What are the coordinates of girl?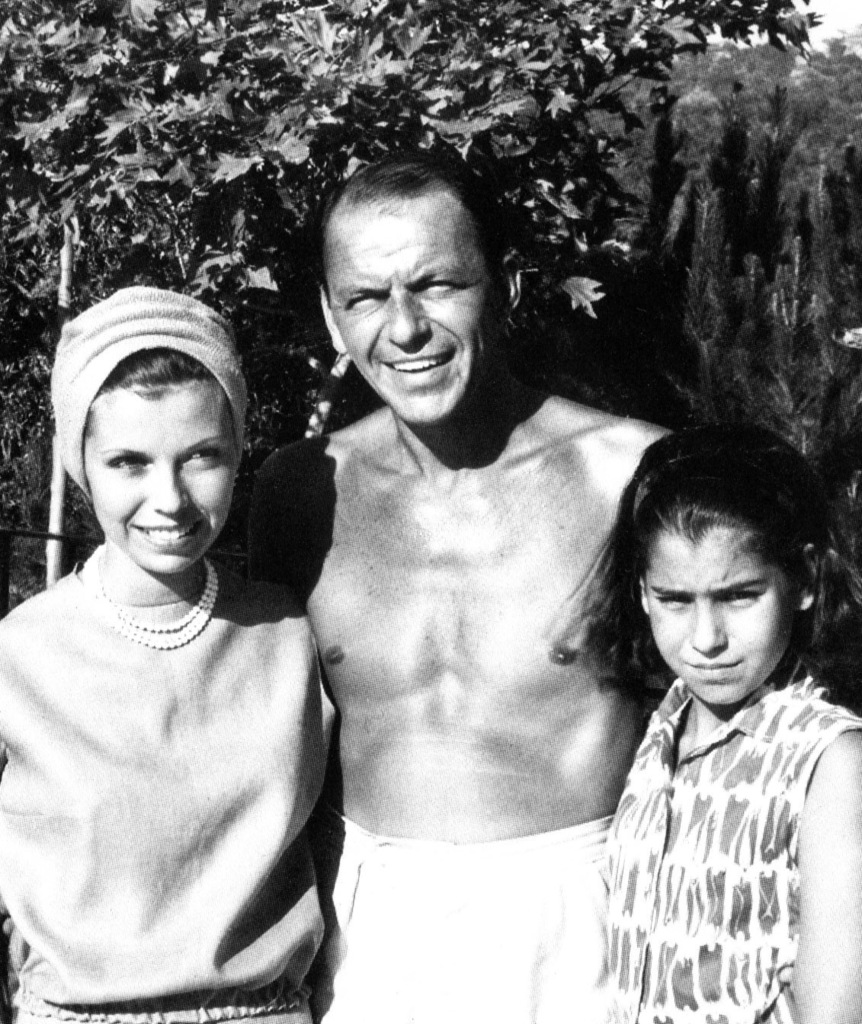
564/420/861/1023.
